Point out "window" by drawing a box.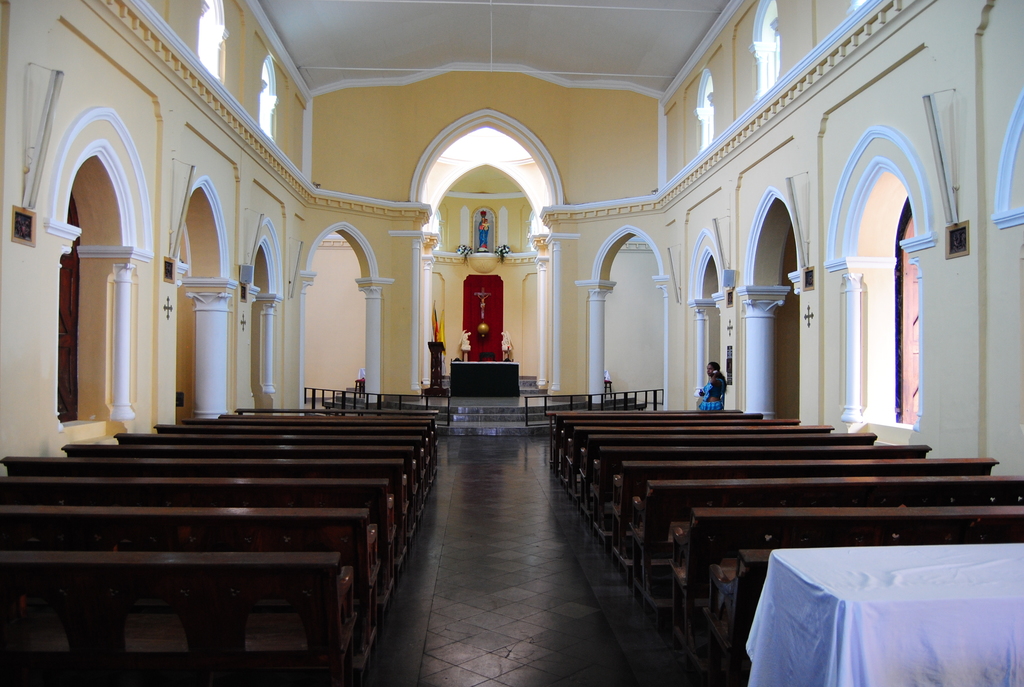
BBox(824, 113, 936, 427).
